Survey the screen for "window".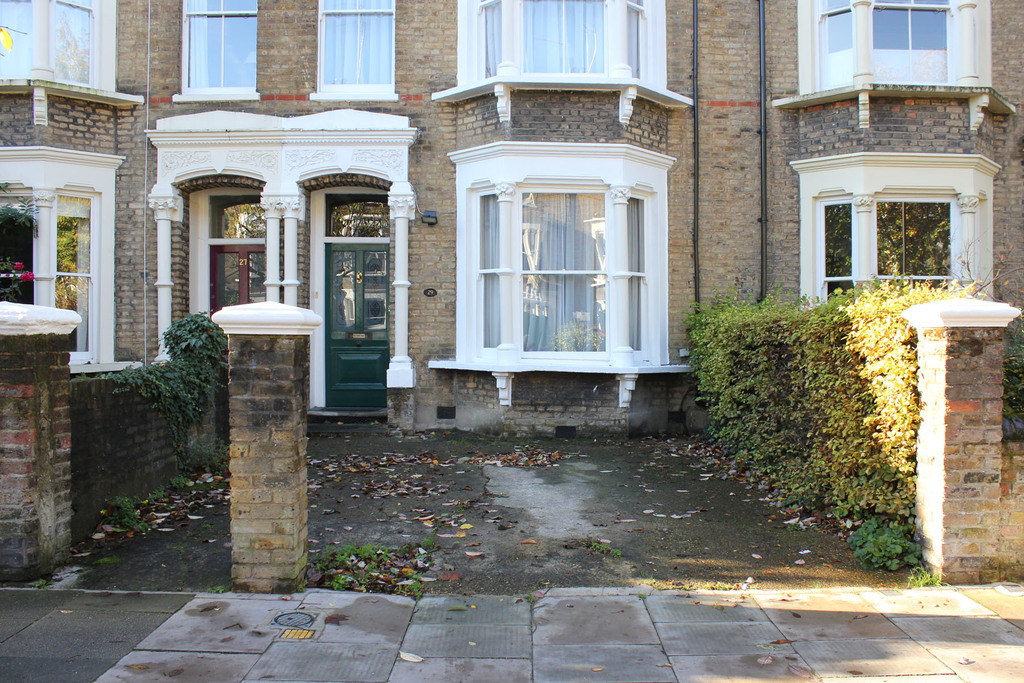
Survey found: BBox(170, 0, 260, 100).
